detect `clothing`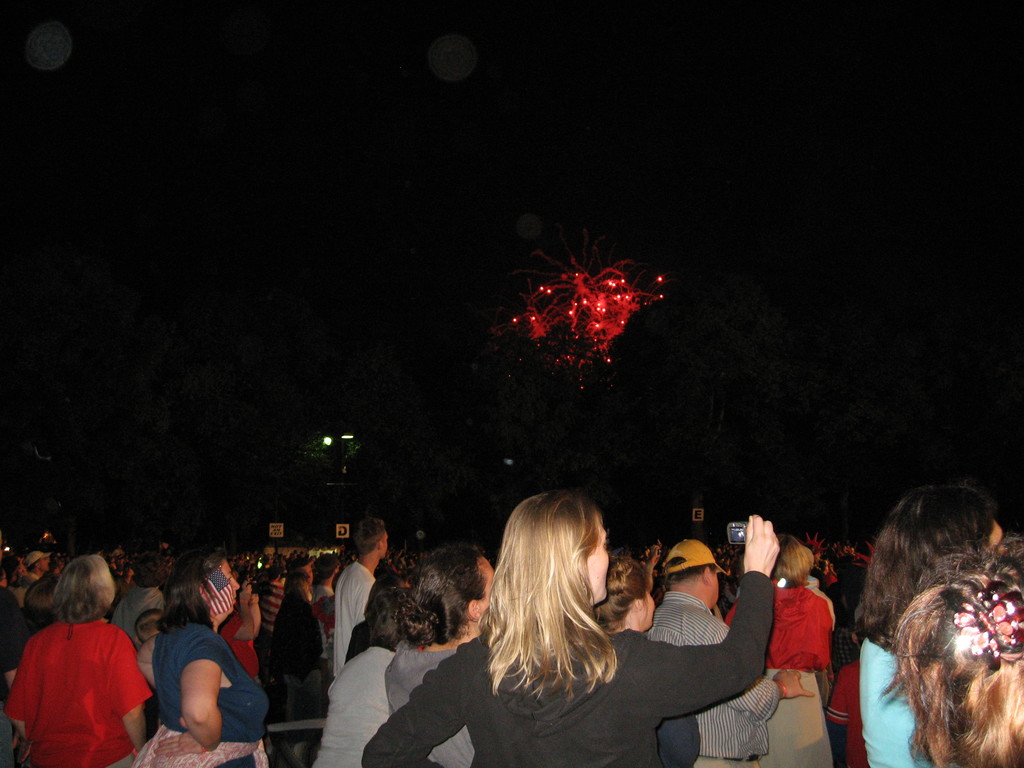
608:634:695:762
